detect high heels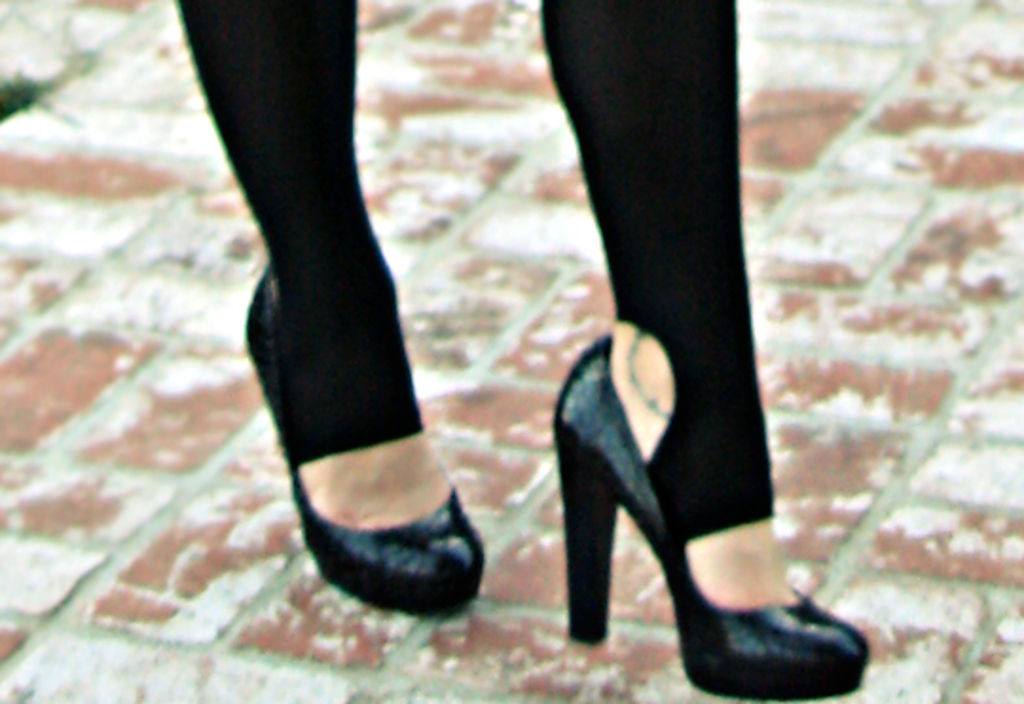
(x1=552, y1=398, x2=861, y2=689)
